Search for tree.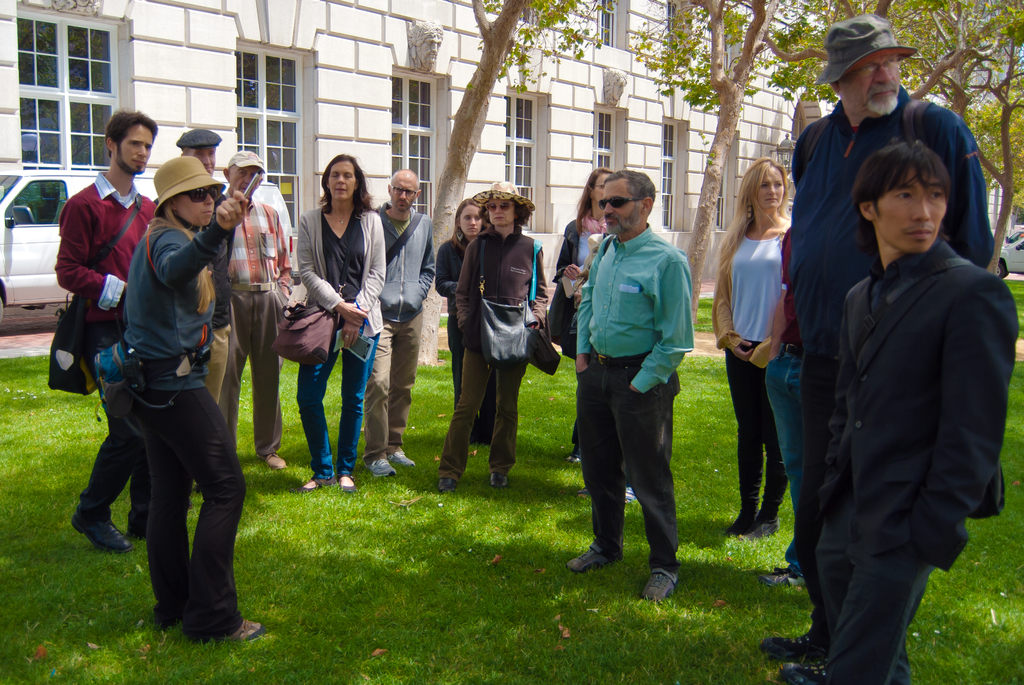
Found at crop(422, 0, 608, 362).
